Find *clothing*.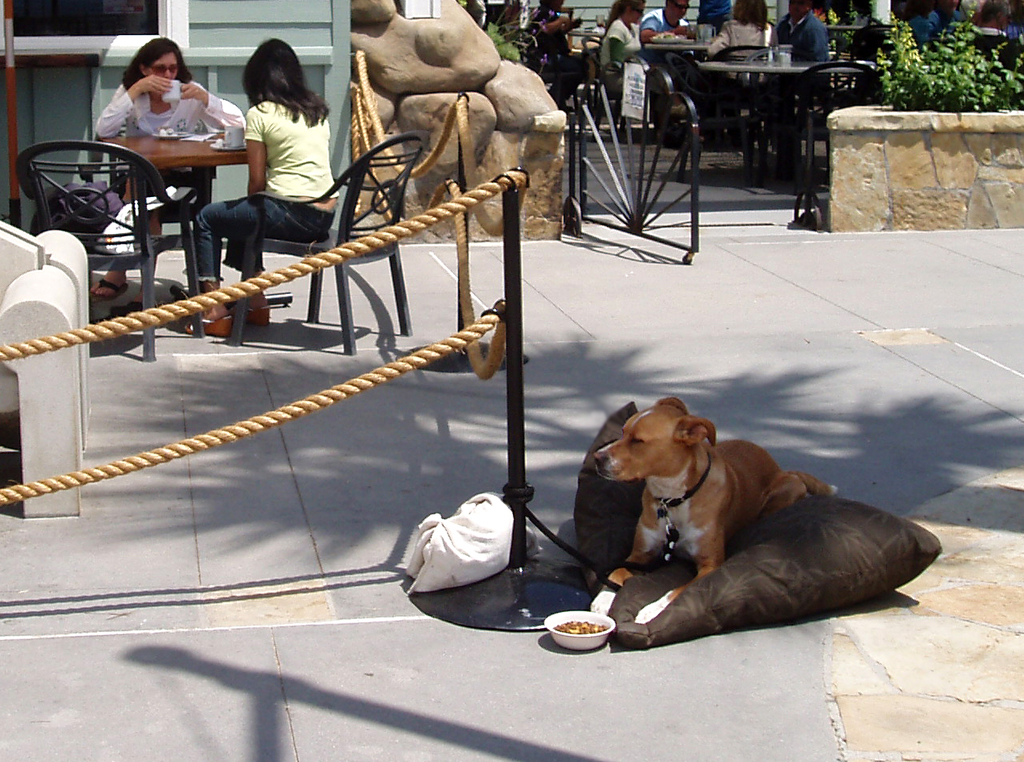
(707,17,776,59).
